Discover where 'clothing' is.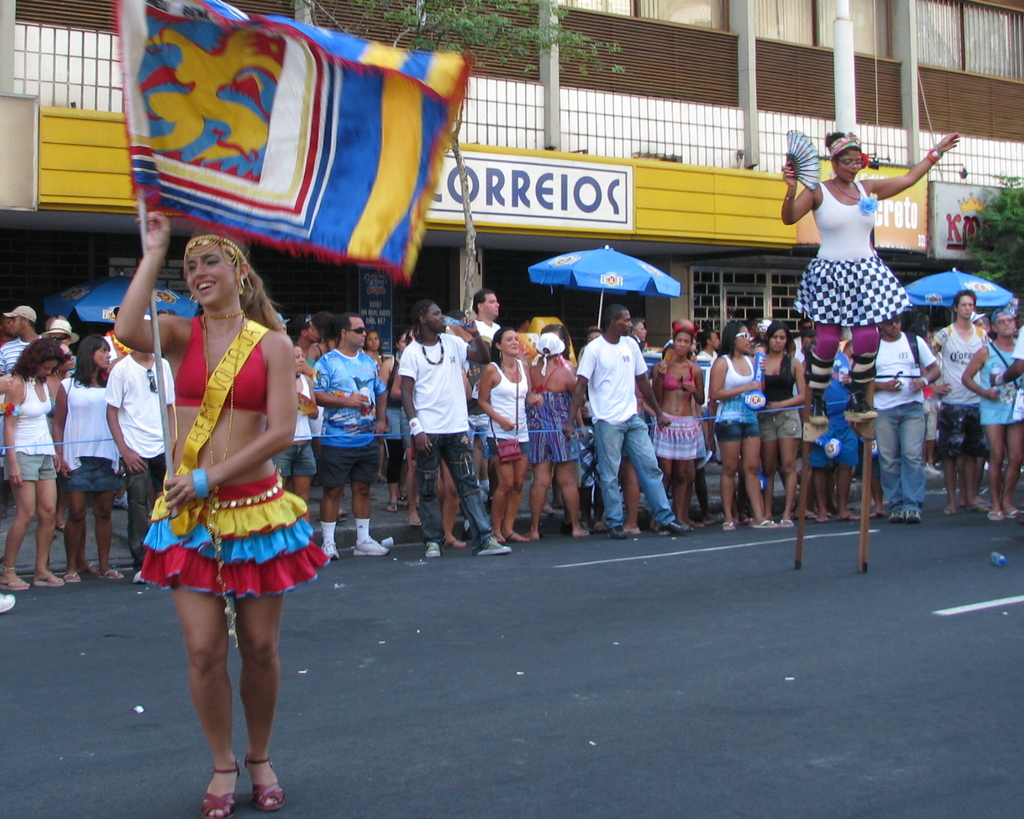
Discovered at BBox(6, 367, 63, 488).
